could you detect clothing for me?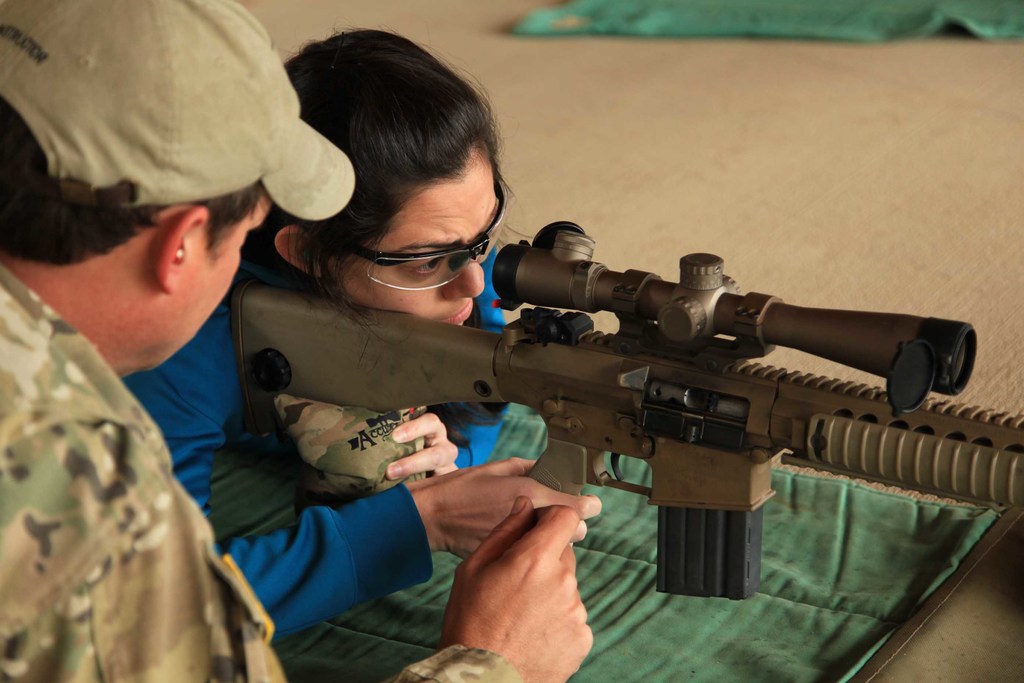
Detection result: bbox=[120, 243, 510, 641].
